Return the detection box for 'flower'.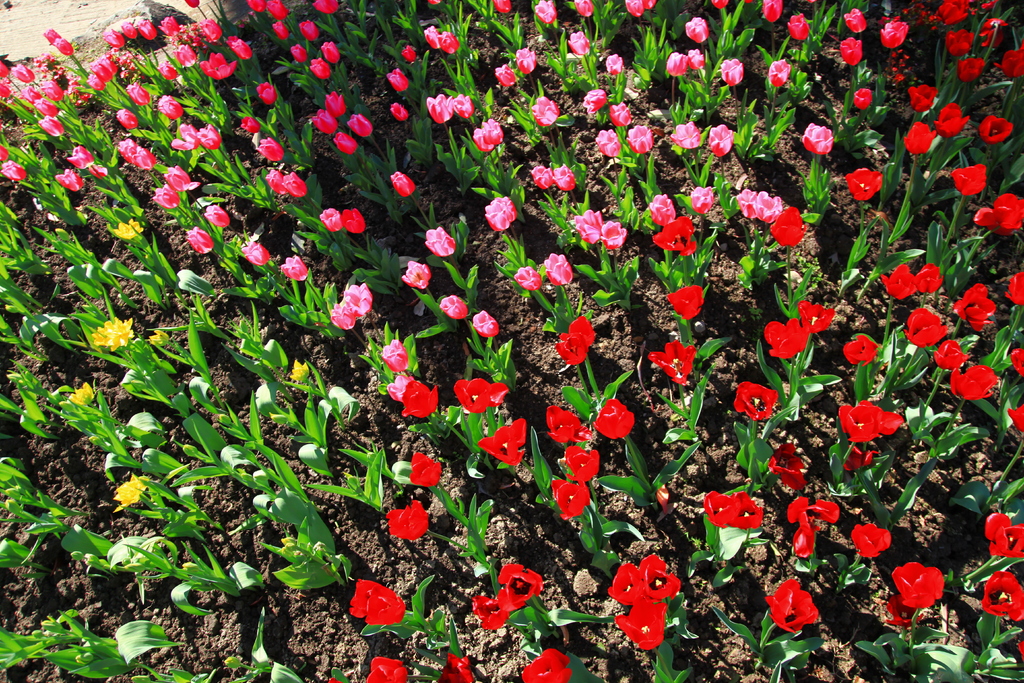
x1=648 y1=336 x2=694 y2=386.
